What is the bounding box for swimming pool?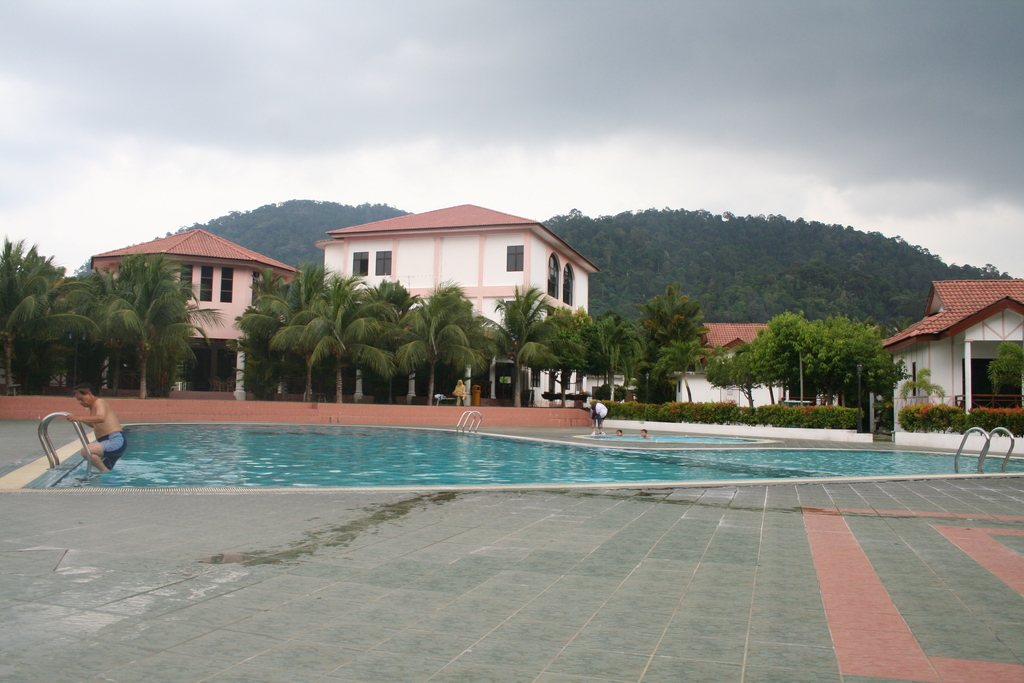
BBox(47, 416, 1023, 493).
